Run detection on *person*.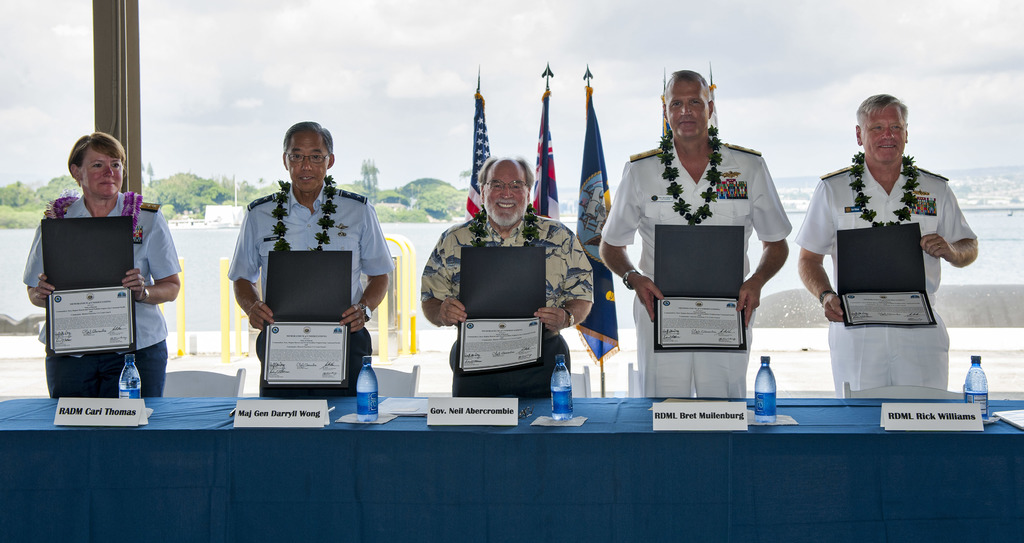
Result: [left=412, top=151, right=588, bottom=408].
